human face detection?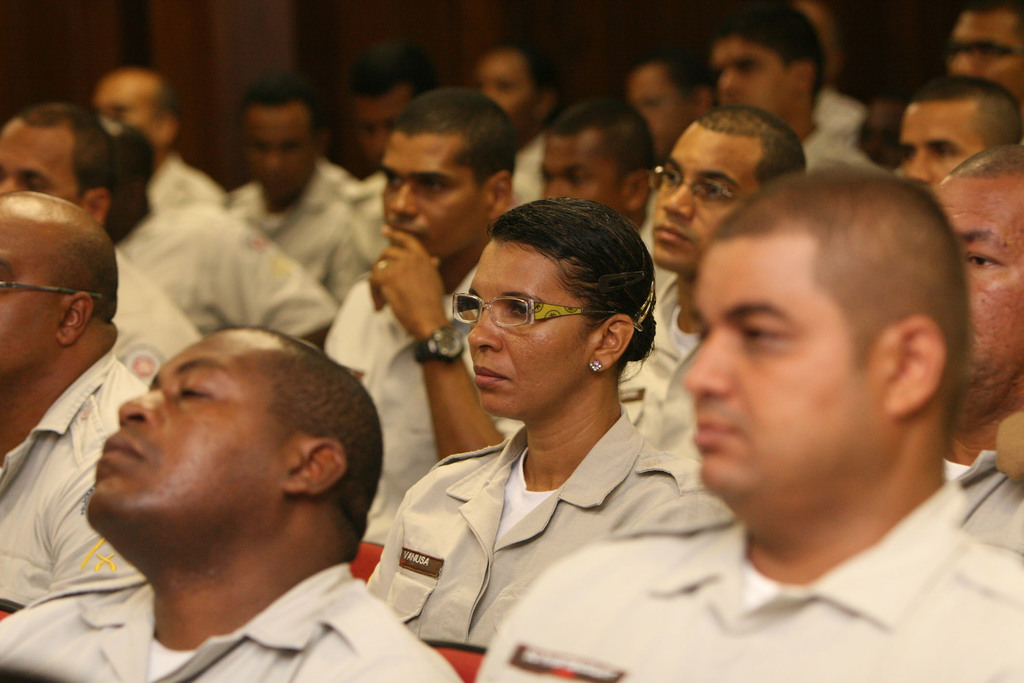
locate(351, 93, 403, 162)
